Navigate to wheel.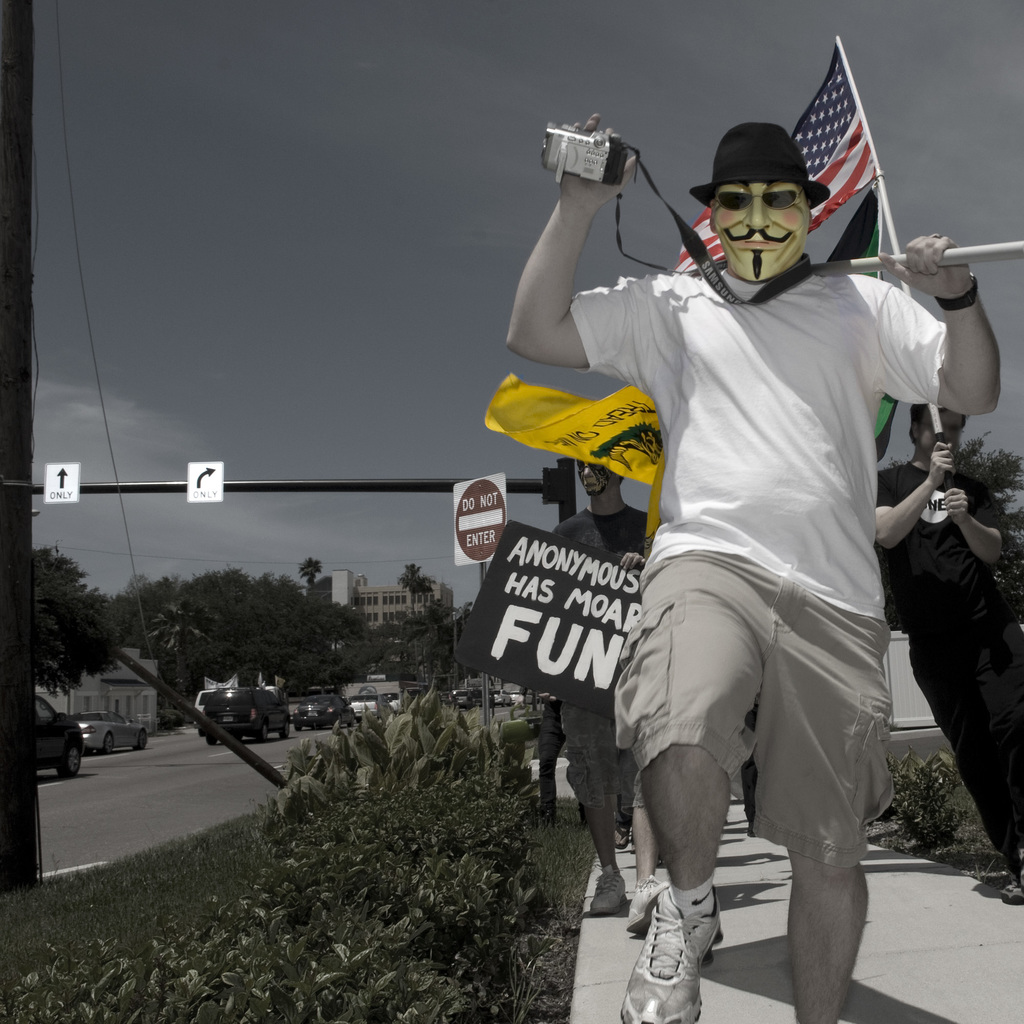
Navigation target: bbox=[292, 727, 303, 732].
